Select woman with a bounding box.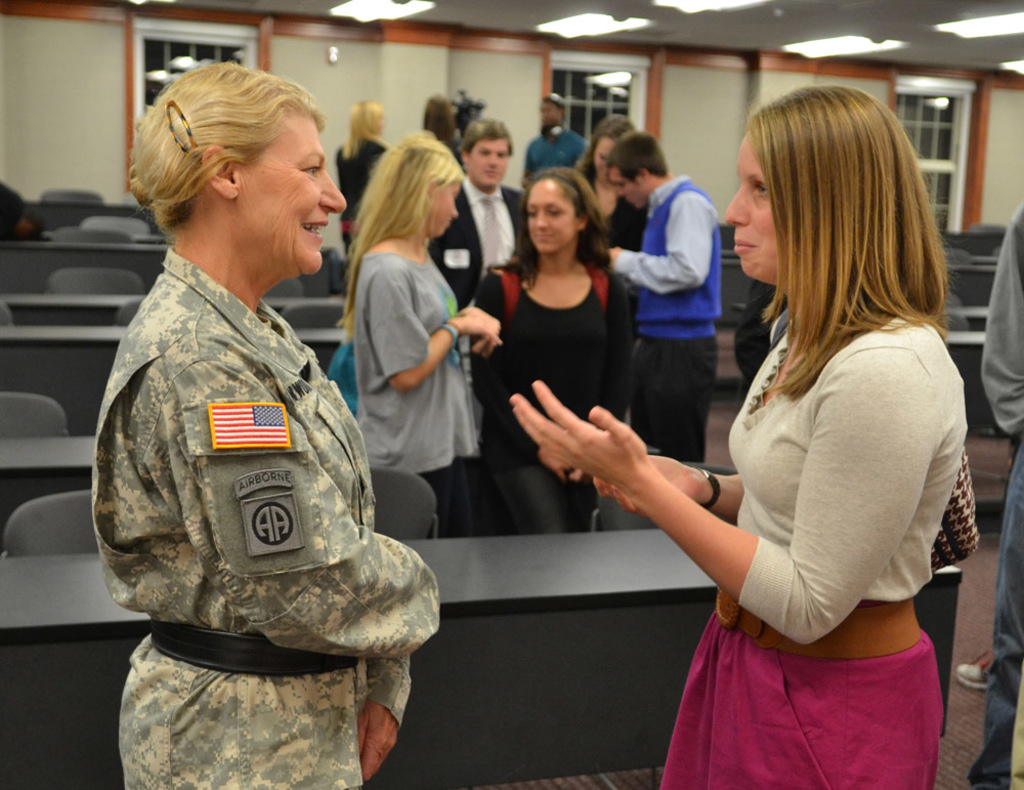
l=509, t=81, r=968, b=789.
